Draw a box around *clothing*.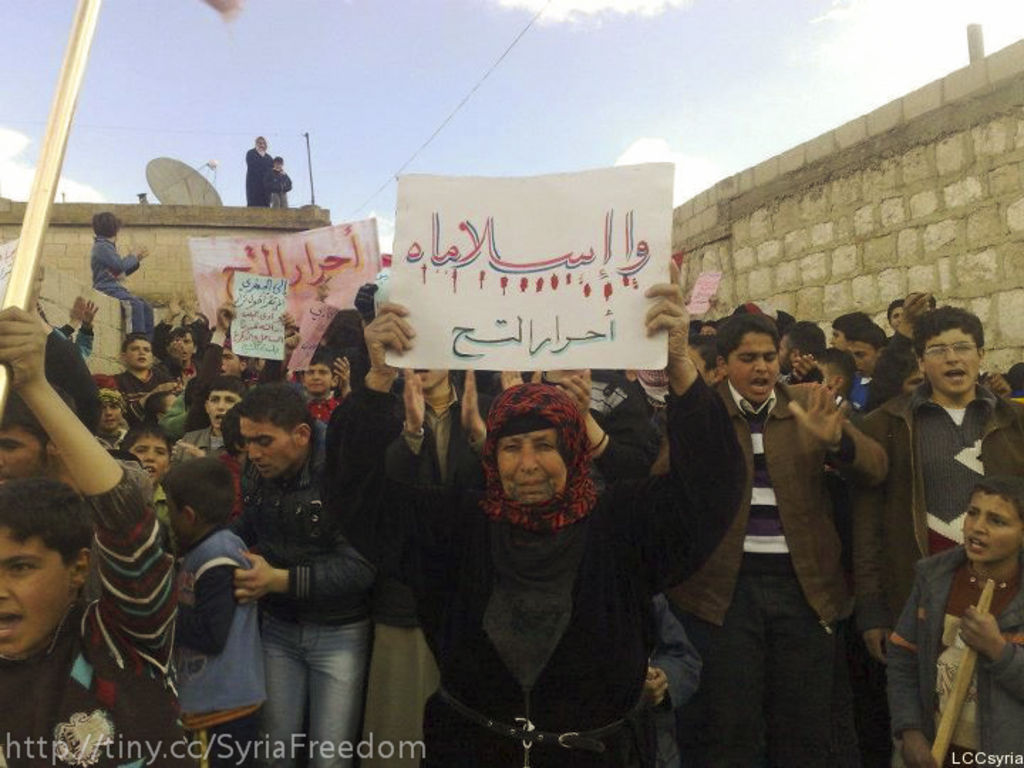
[853, 375, 869, 410].
